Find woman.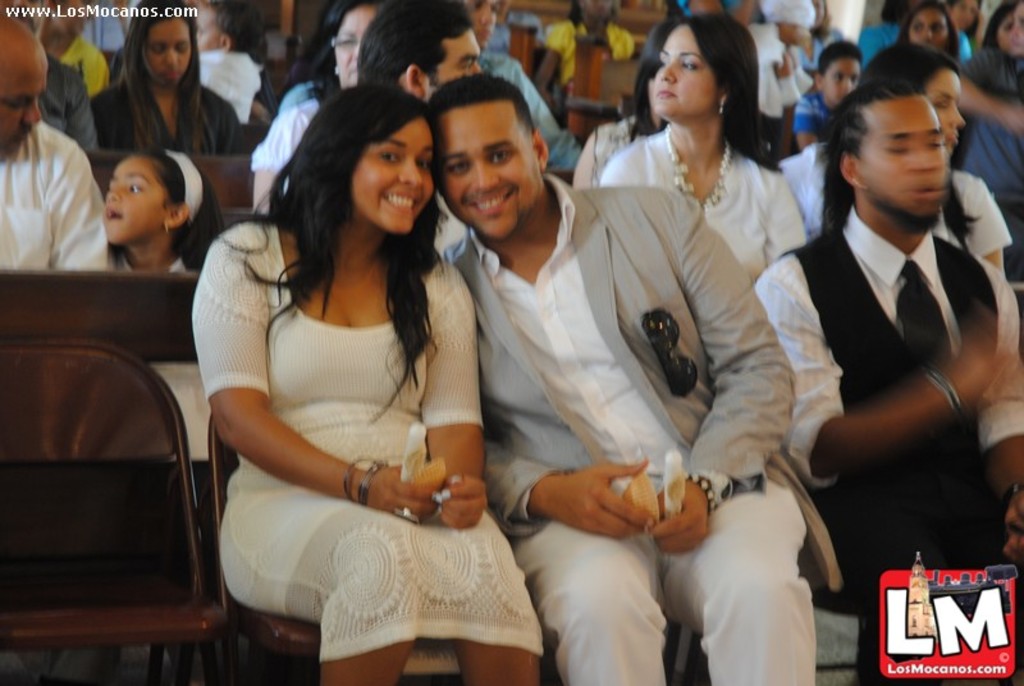
(86,0,248,164).
